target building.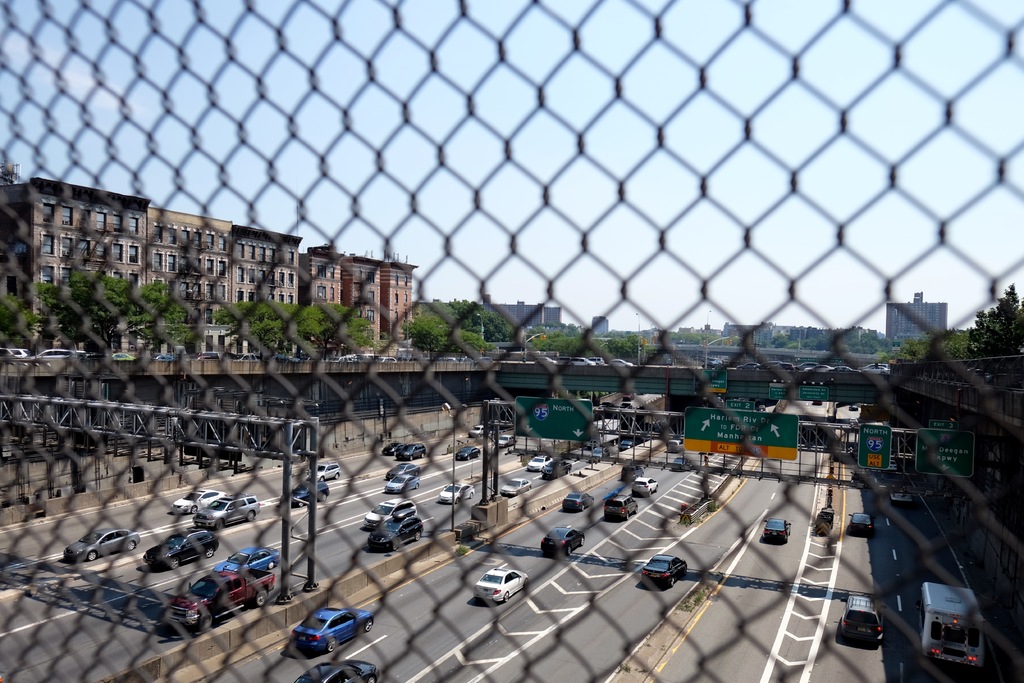
Target region: box=[0, 176, 414, 356].
